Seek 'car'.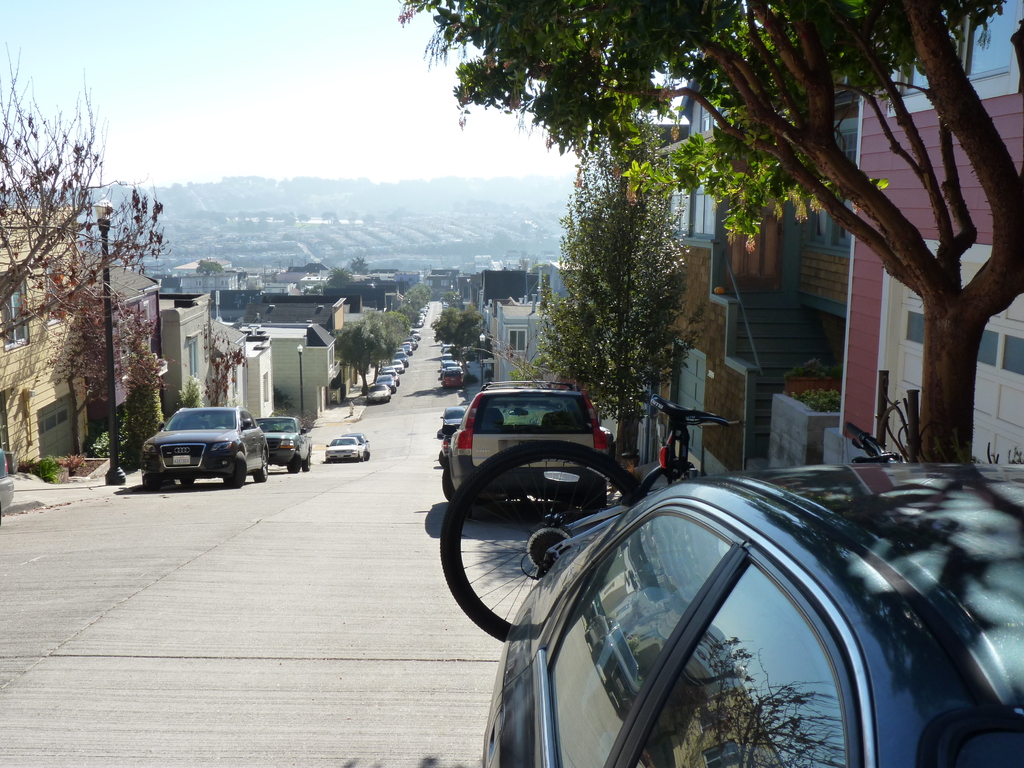
pyautogui.locateOnScreen(483, 456, 1023, 767).
